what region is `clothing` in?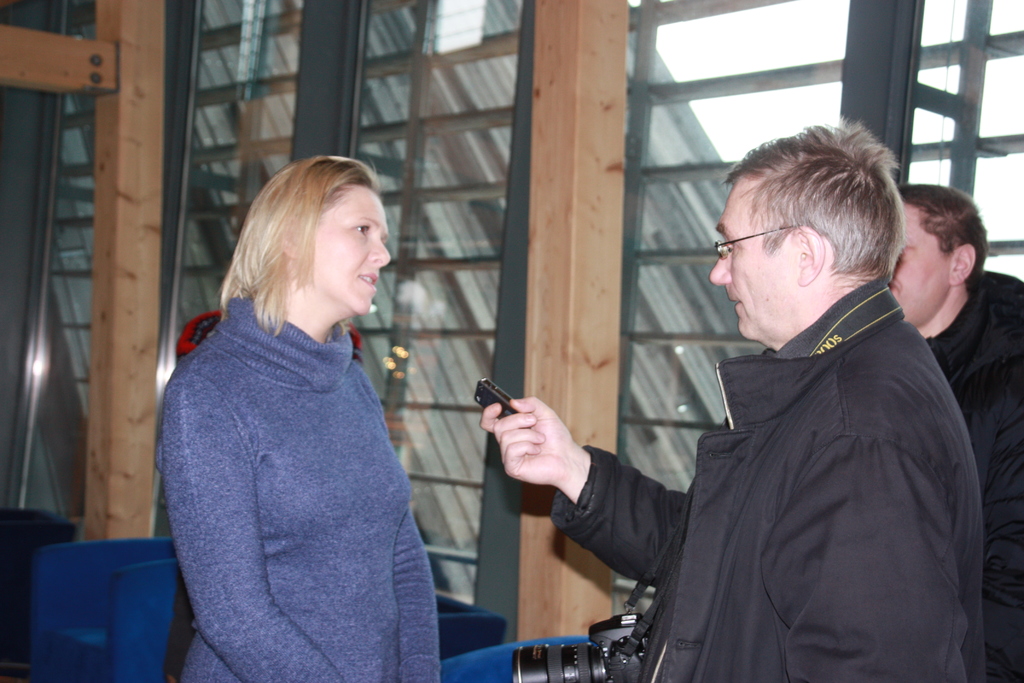
{"x1": 145, "y1": 225, "x2": 449, "y2": 682}.
